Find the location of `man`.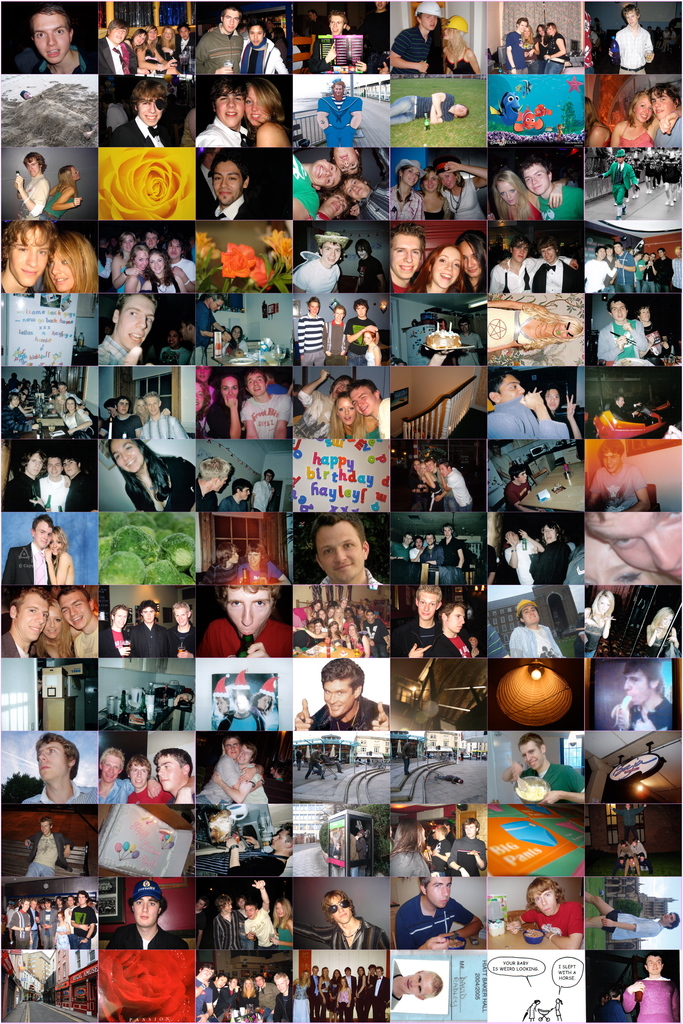
Location: <region>10, 150, 51, 223</region>.
